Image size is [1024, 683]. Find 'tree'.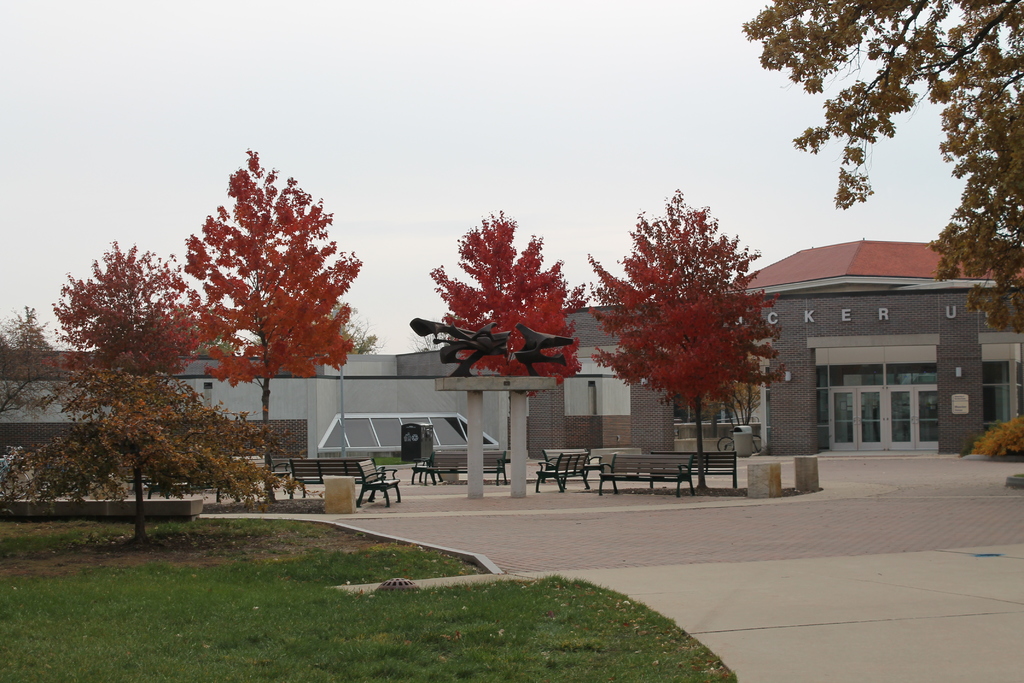
(left=422, top=206, right=580, bottom=388).
